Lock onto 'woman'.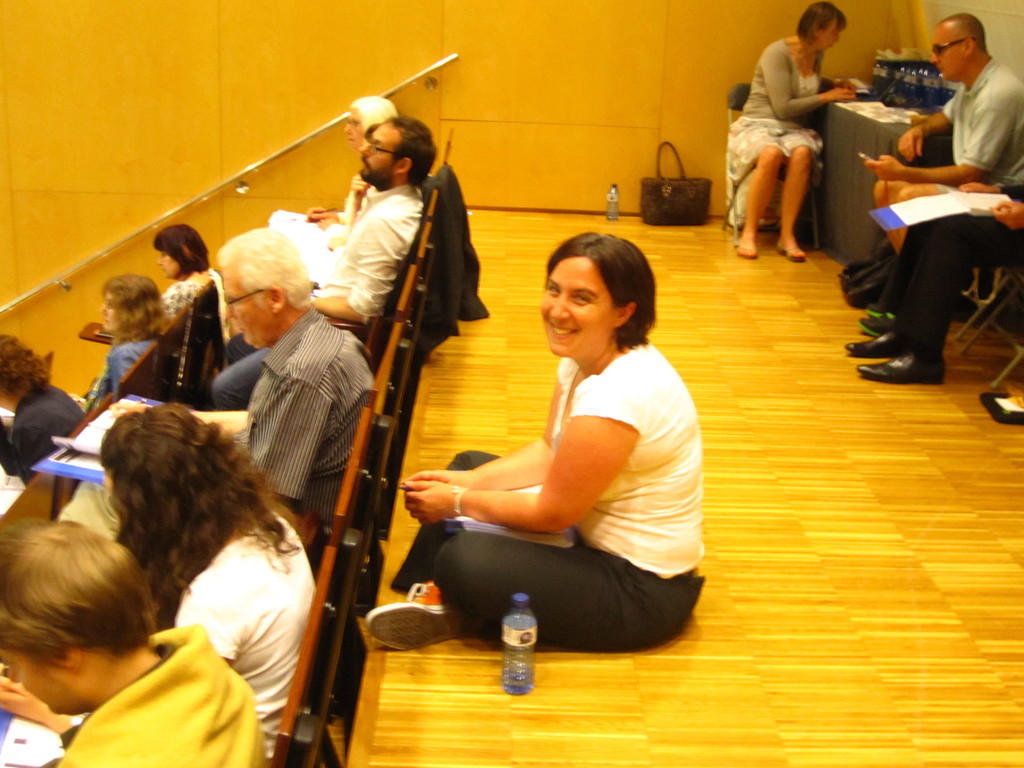
Locked: bbox(411, 216, 712, 668).
